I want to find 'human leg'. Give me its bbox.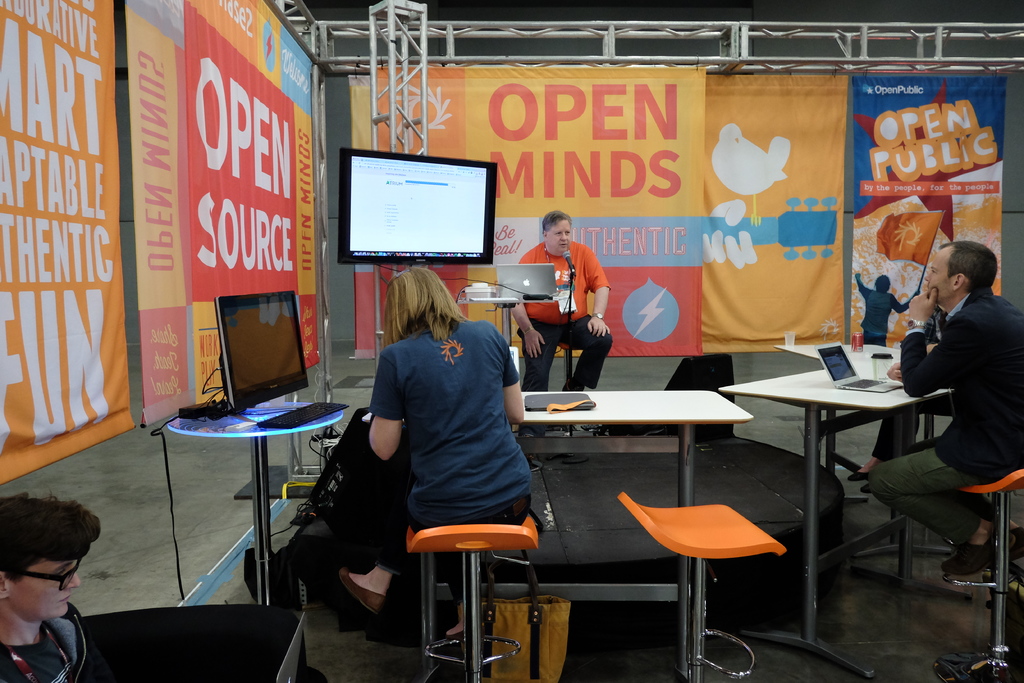
box=[845, 386, 954, 481].
